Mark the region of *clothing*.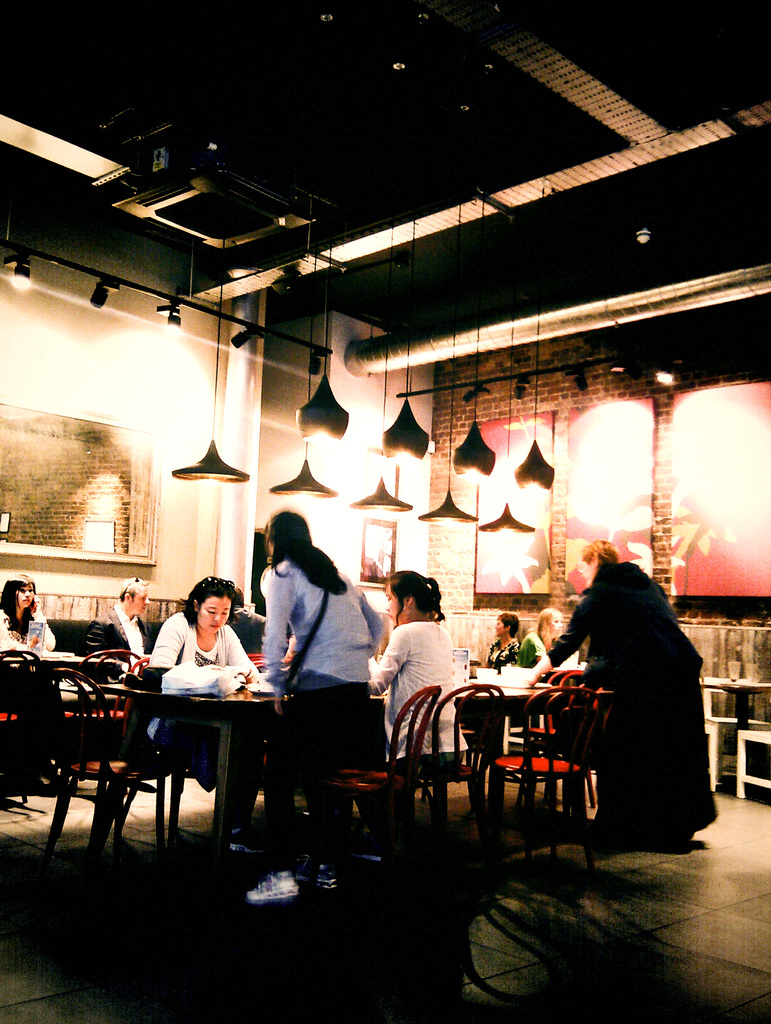
Region: {"left": 77, "top": 607, "right": 148, "bottom": 655}.
